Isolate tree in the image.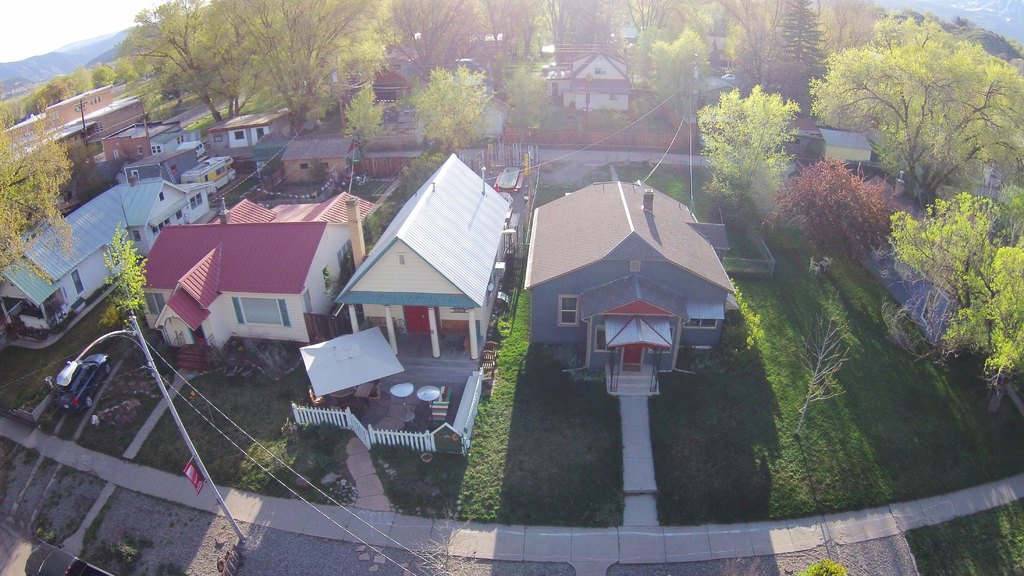
Isolated region: crop(538, 0, 604, 77).
